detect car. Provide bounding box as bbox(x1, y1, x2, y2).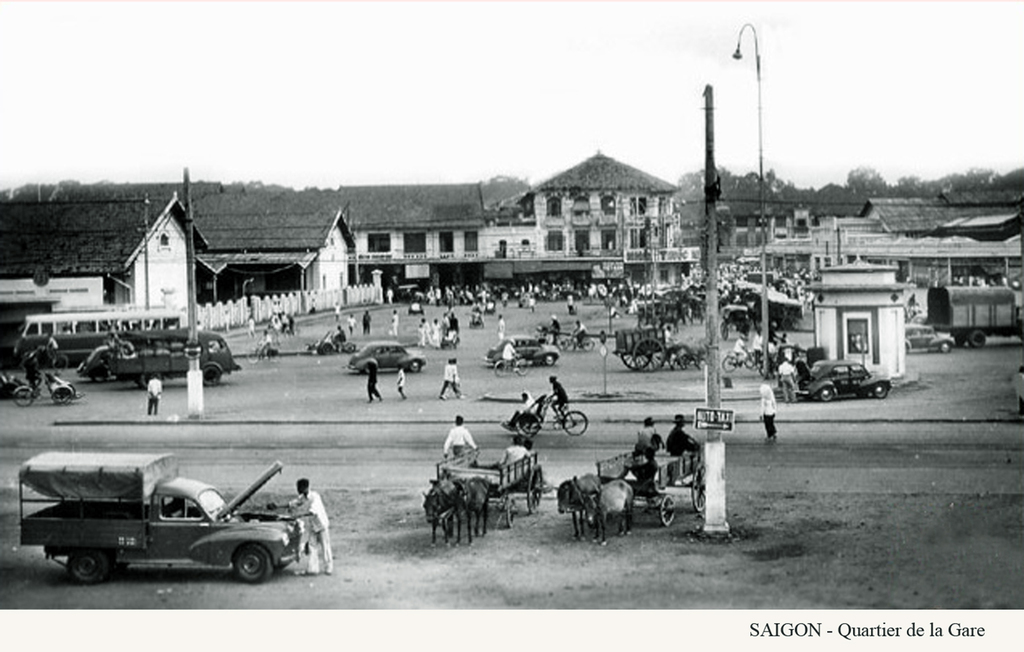
bbox(344, 340, 423, 375).
